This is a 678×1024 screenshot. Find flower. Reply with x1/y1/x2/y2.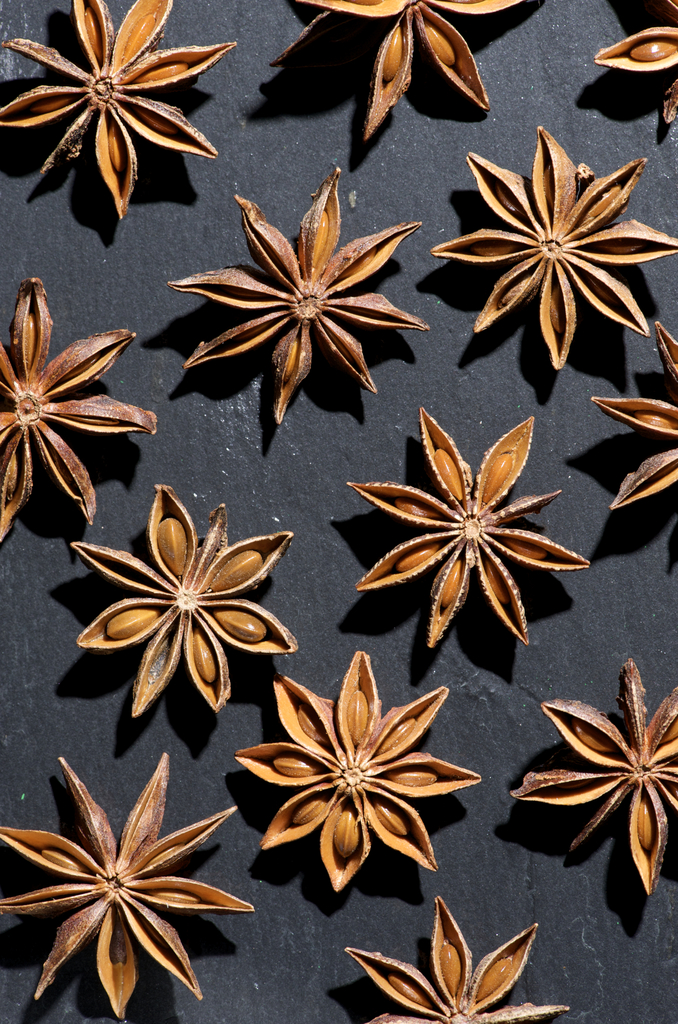
0/0/237/219.
